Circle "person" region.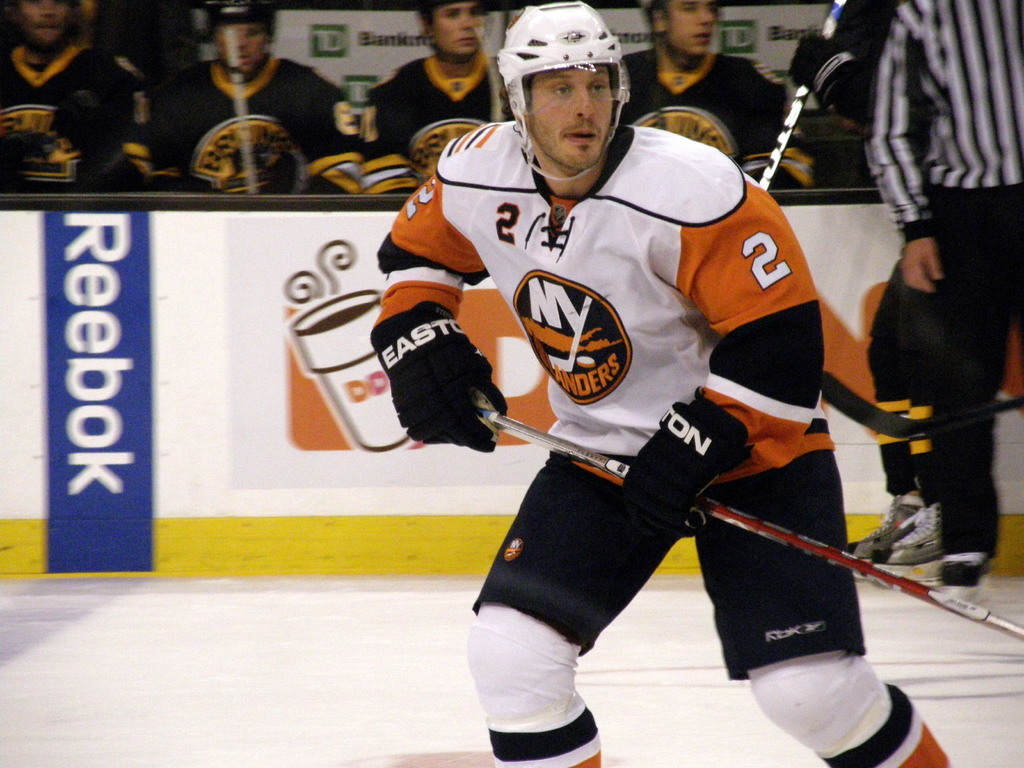
Region: 860 4 1023 597.
